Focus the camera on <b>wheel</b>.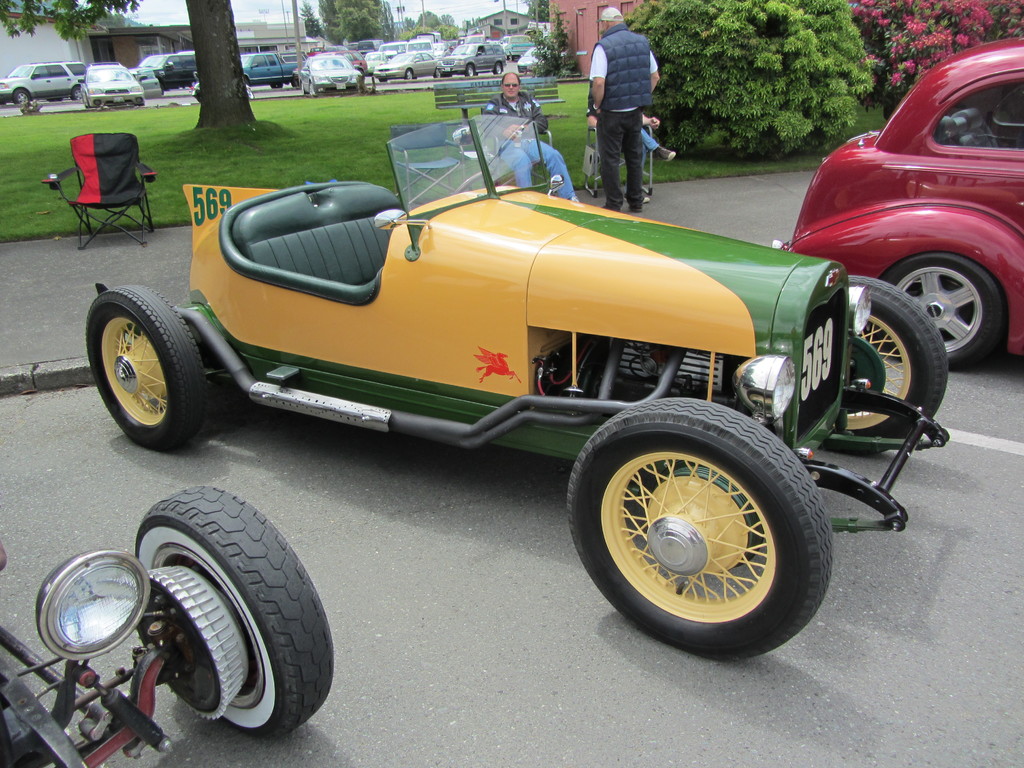
Focus region: 820 273 948 455.
